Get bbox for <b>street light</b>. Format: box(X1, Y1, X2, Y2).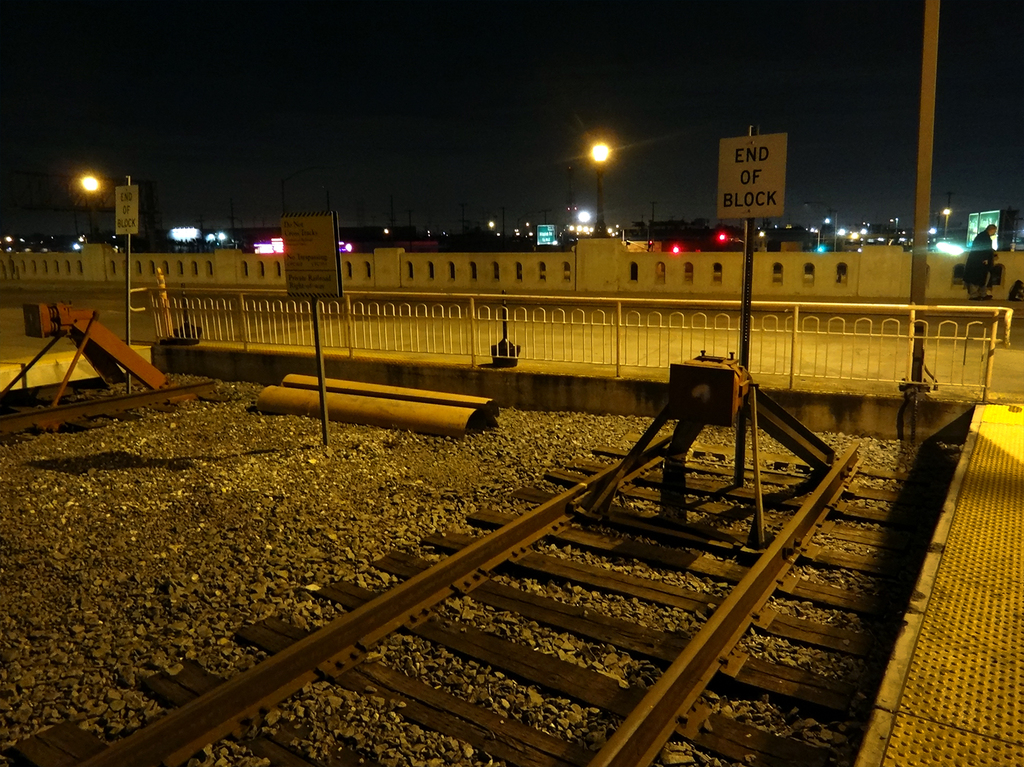
box(941, 204, 954, 240).
